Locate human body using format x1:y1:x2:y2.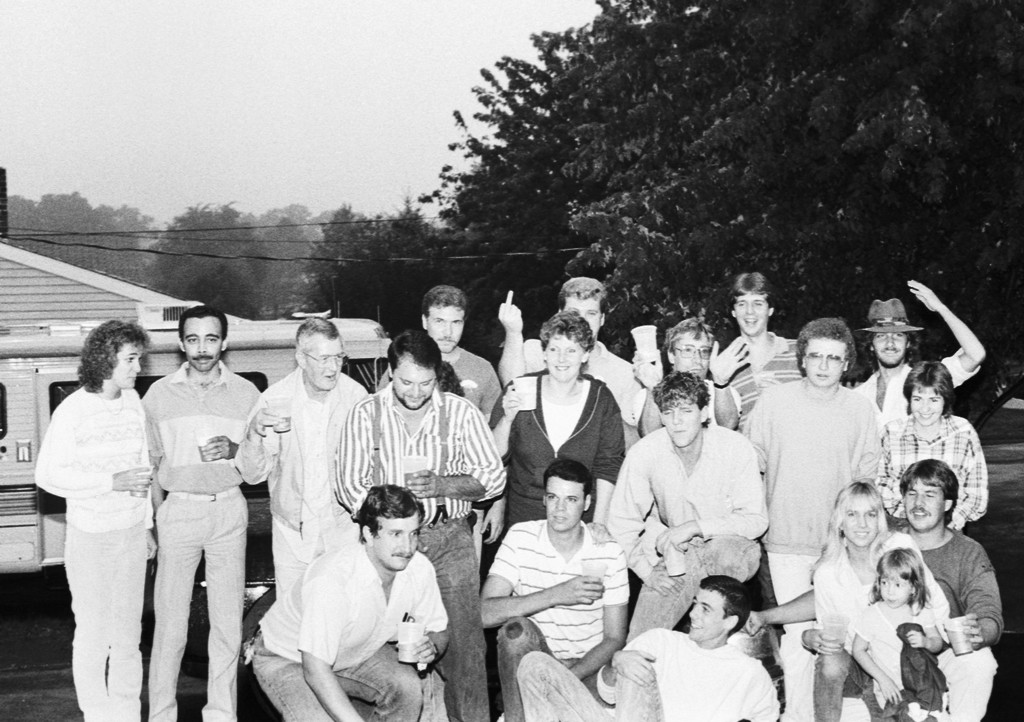
495:275:637:409.
